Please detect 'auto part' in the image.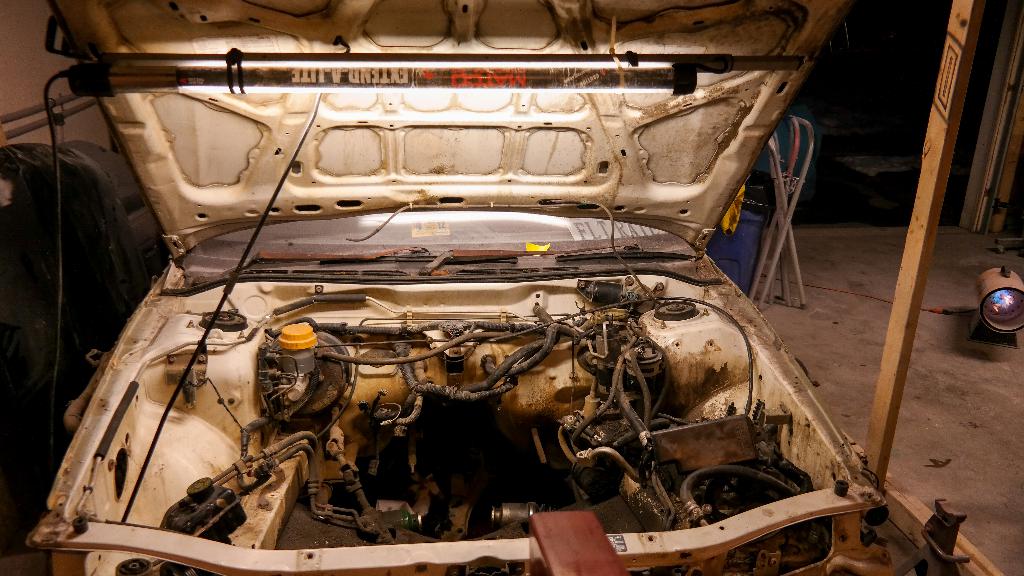
box(0, 0, 1023, 575).
